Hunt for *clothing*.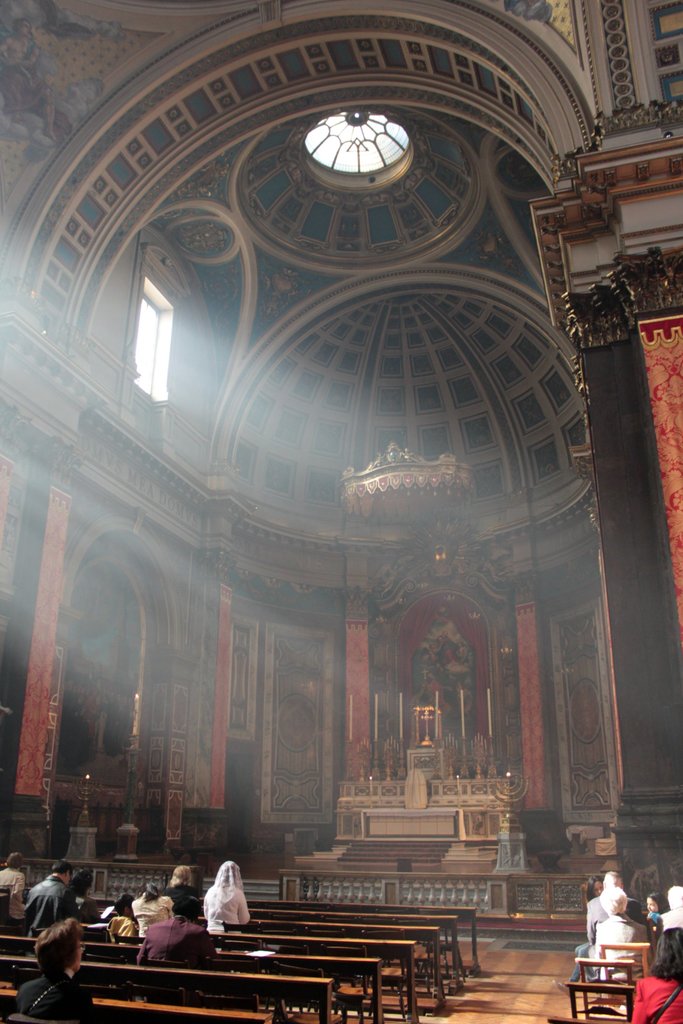
Hunted down at l=79, t=891, r=102, b=922.
